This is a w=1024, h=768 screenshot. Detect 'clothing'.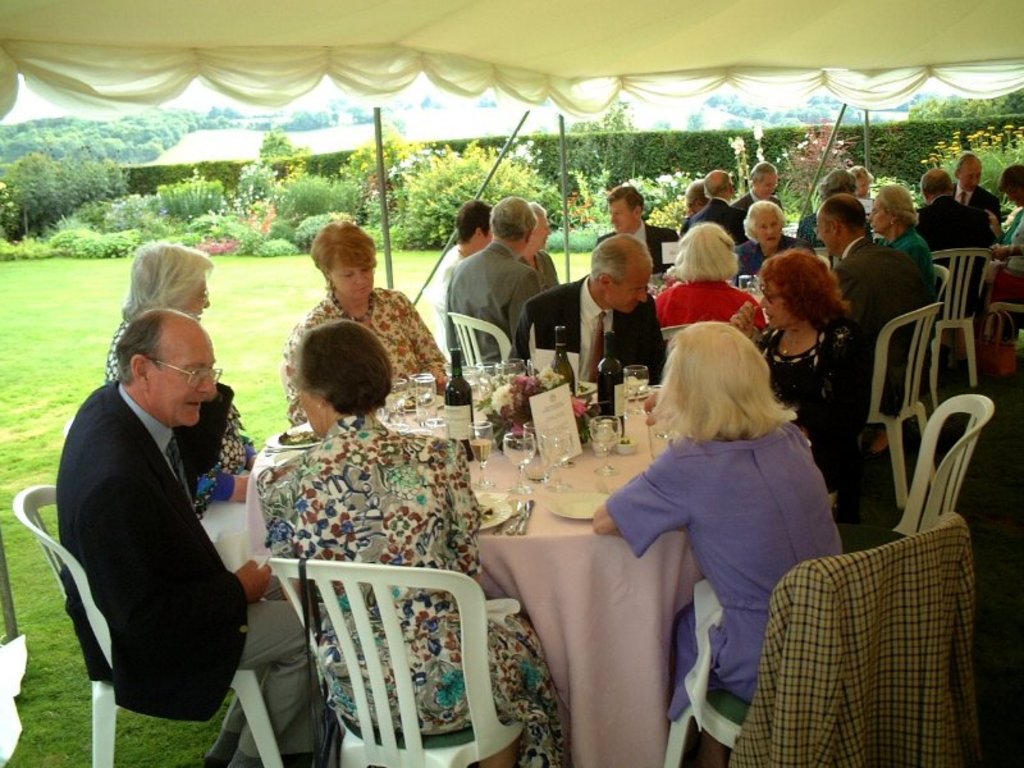
[648,279,765,337].
